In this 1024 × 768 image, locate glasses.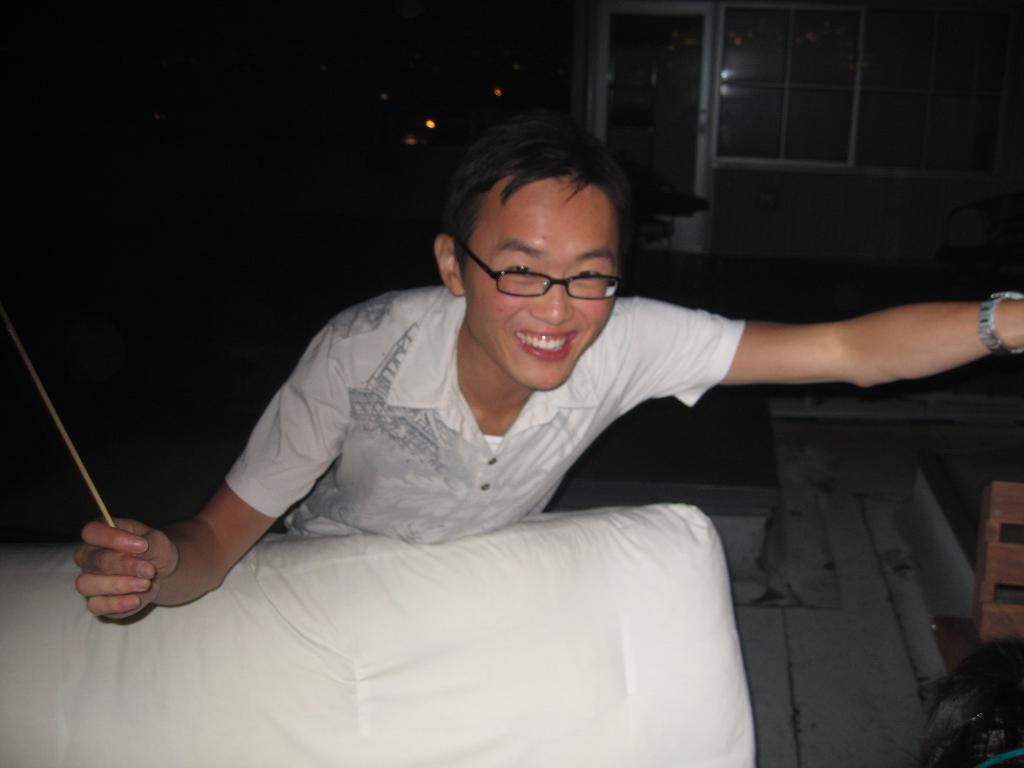
Bounding box: select_region(460, 239, 625, 306).
